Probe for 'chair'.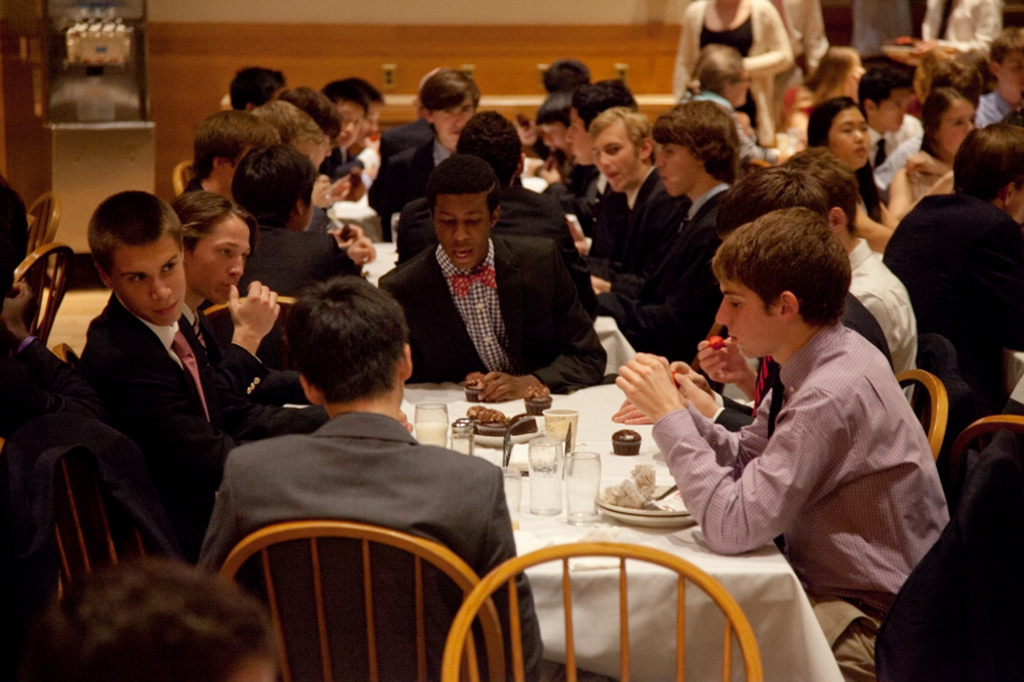
Probe result: box=[892, 369, 950, 455].
